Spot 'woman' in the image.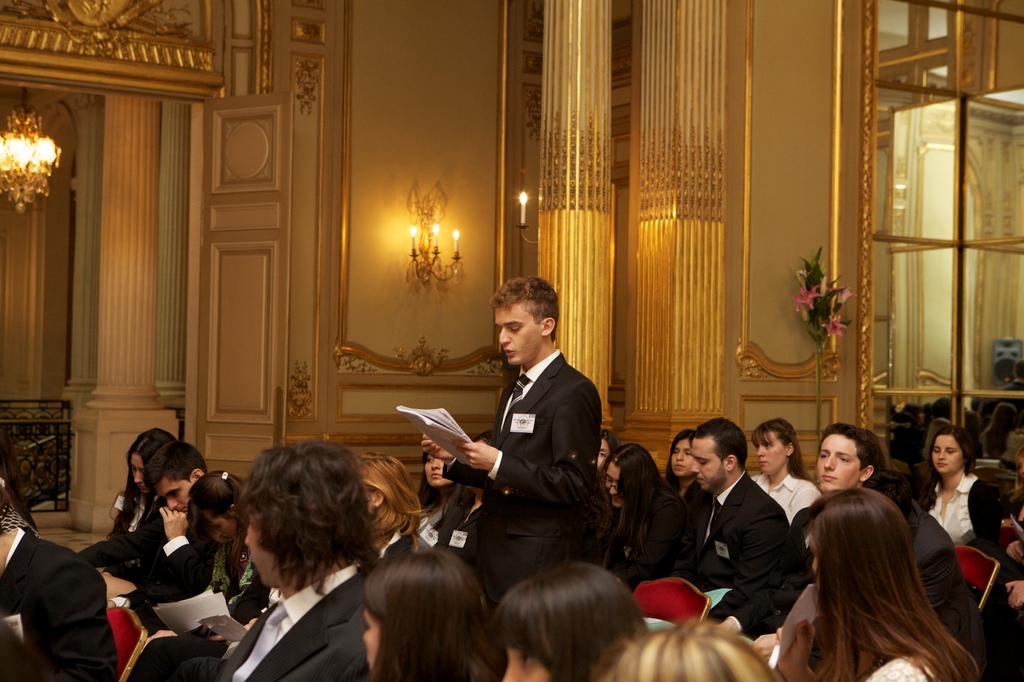
'woman' found at detection(760, 420, 902, 646).
